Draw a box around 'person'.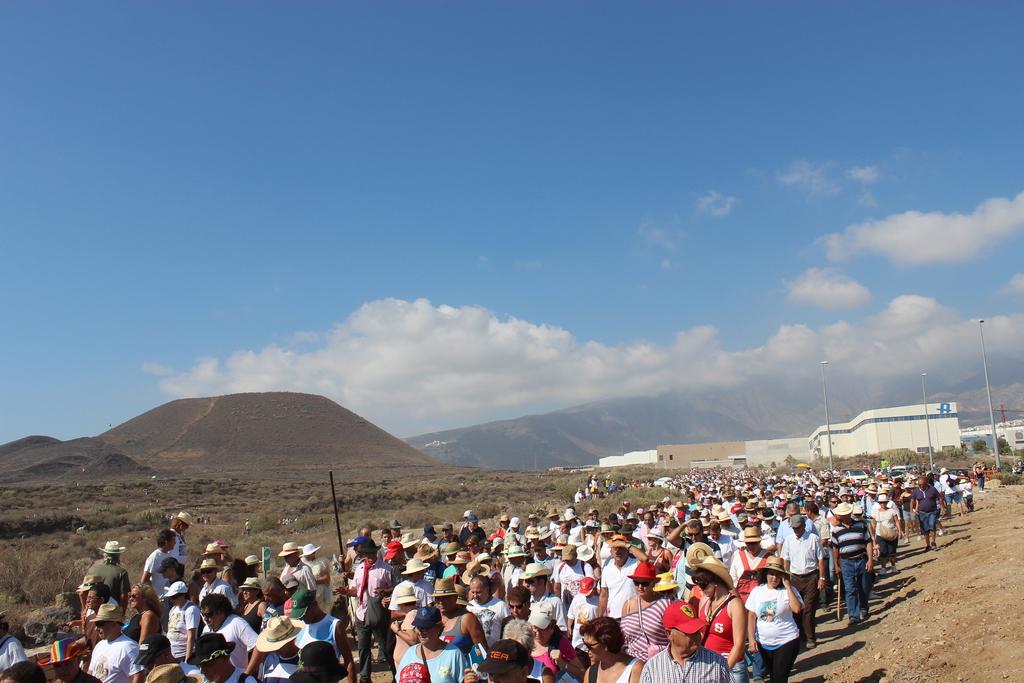
BBox(232, 572, 267, 630).
